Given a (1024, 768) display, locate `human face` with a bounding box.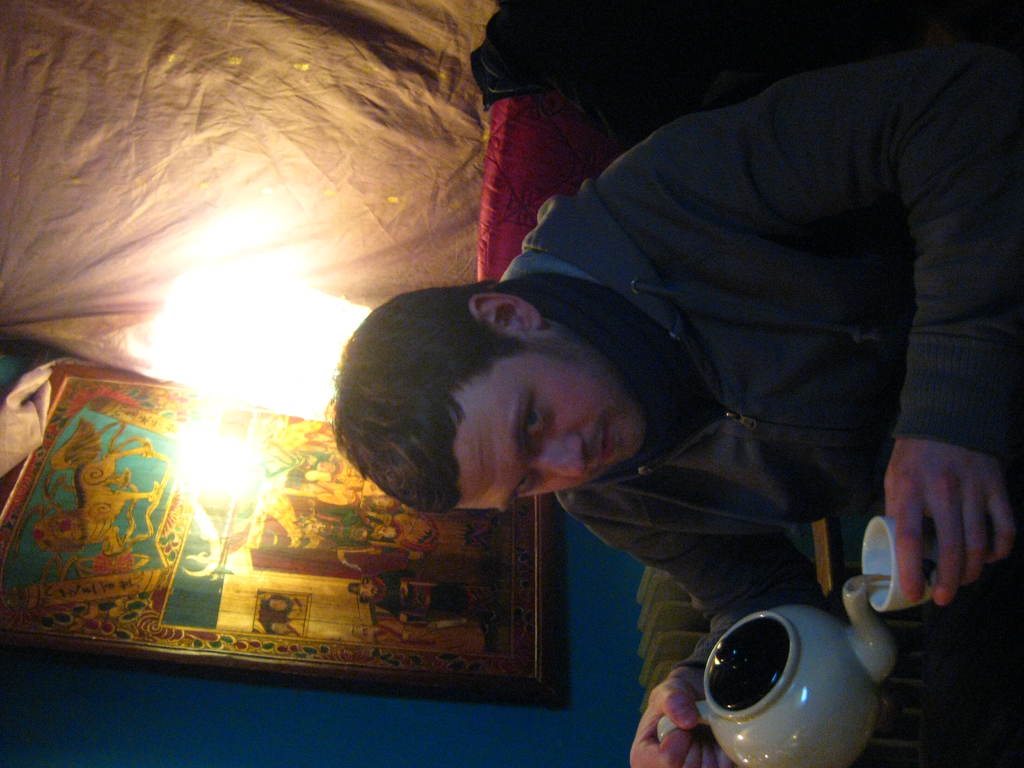
Located: region(456, 333, 649, 513).
